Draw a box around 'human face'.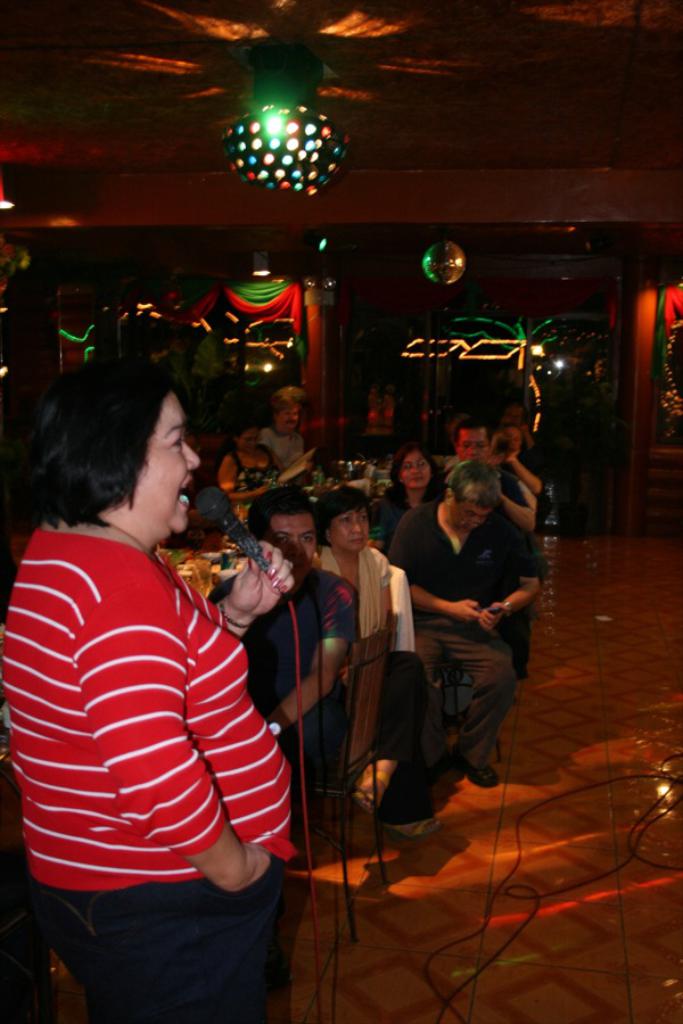
bbox=[269, 509, 322, 581].
